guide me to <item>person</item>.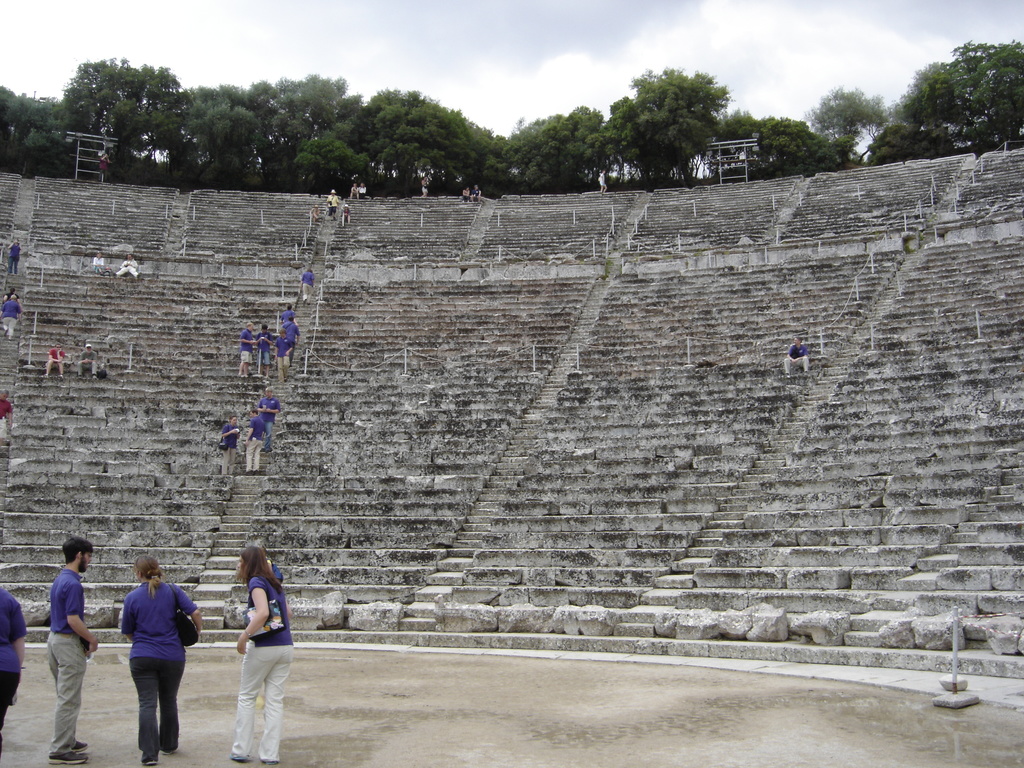
Guidance: crop(112, 254, 141, 279).
